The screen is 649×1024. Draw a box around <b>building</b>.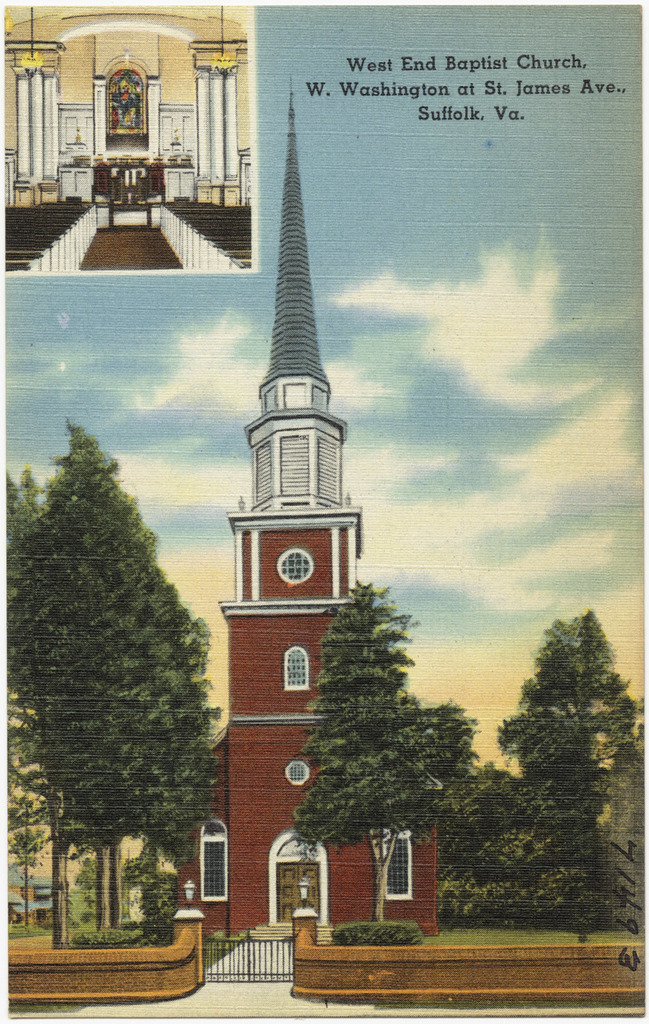
(left=0, top=0, right=263, bottom=283).
